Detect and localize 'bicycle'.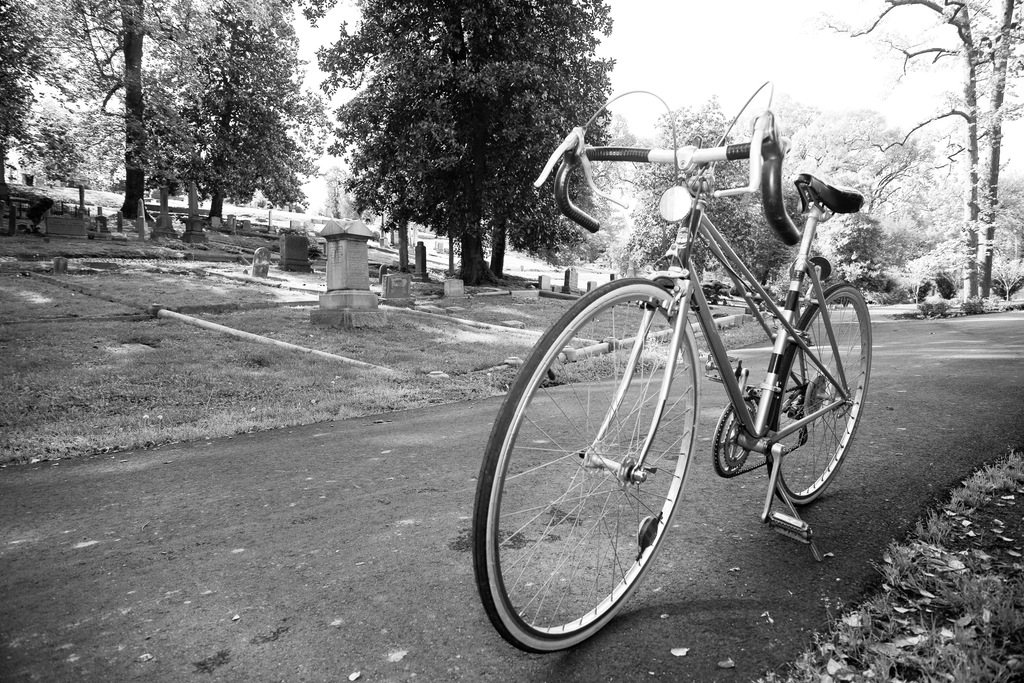
Localized at Rect(488, 47, 886, 649).
